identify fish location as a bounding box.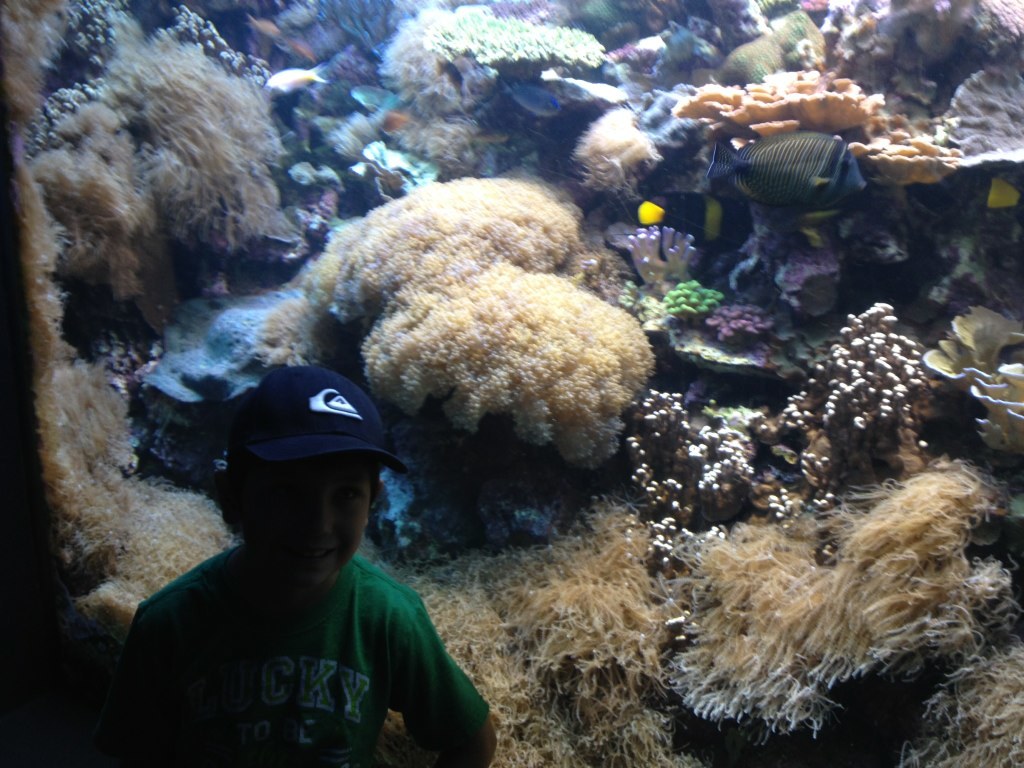
(503,77,559,120).
